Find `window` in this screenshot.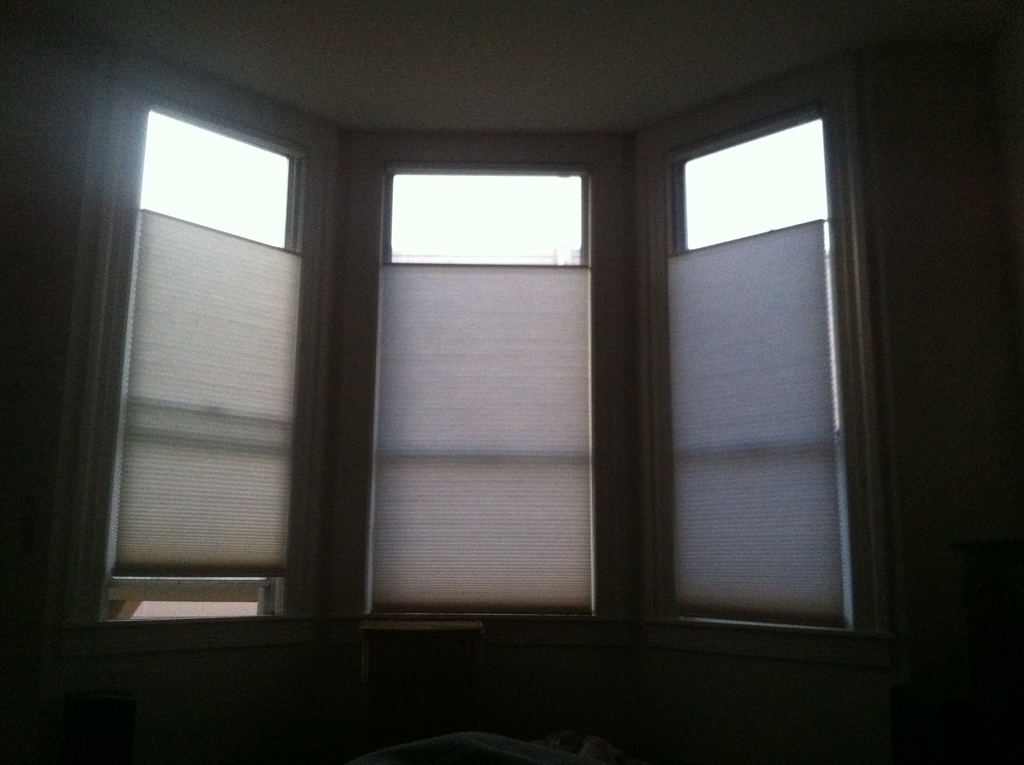
The bounding box for `window` is <bbox>340, 129, 638, 657</bbox>.
